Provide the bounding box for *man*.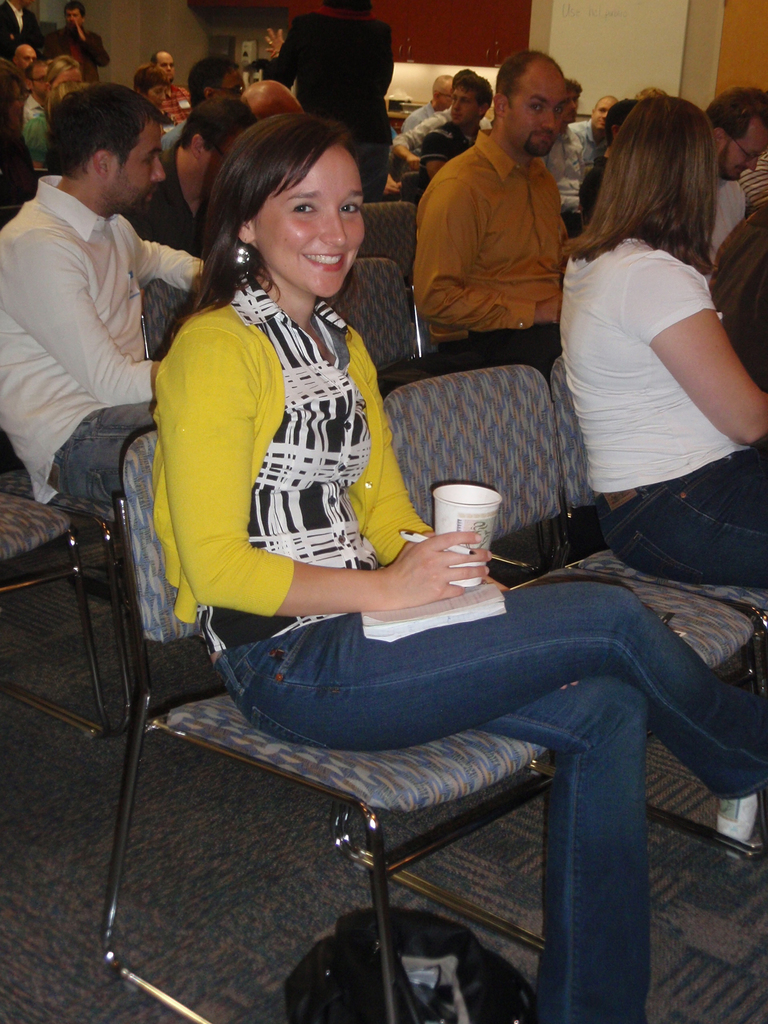
(401,53,614,383).
